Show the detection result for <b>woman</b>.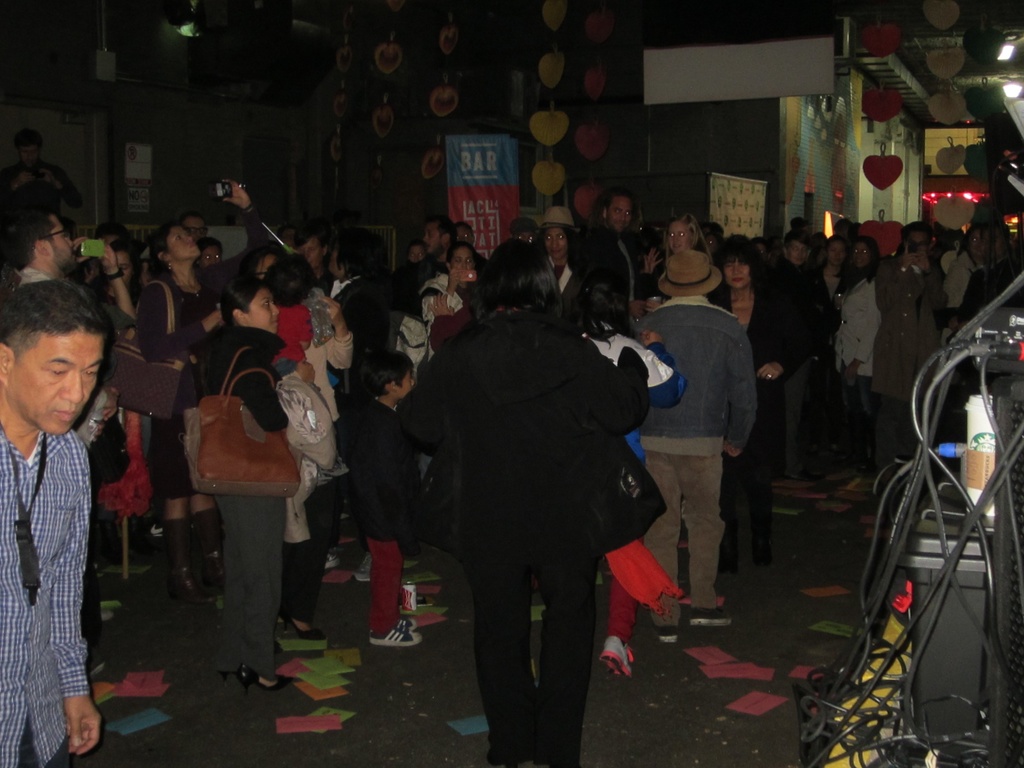
region(944, 224, 989, 314).
